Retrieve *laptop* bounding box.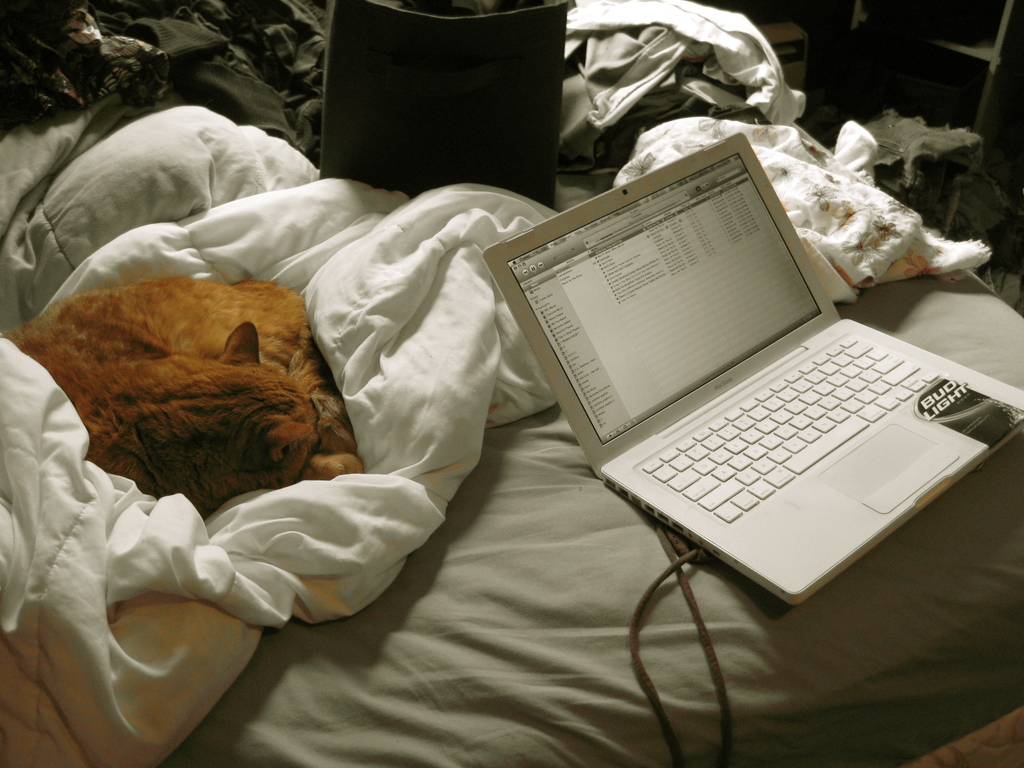
Bounding box: 511 115 994 609.
